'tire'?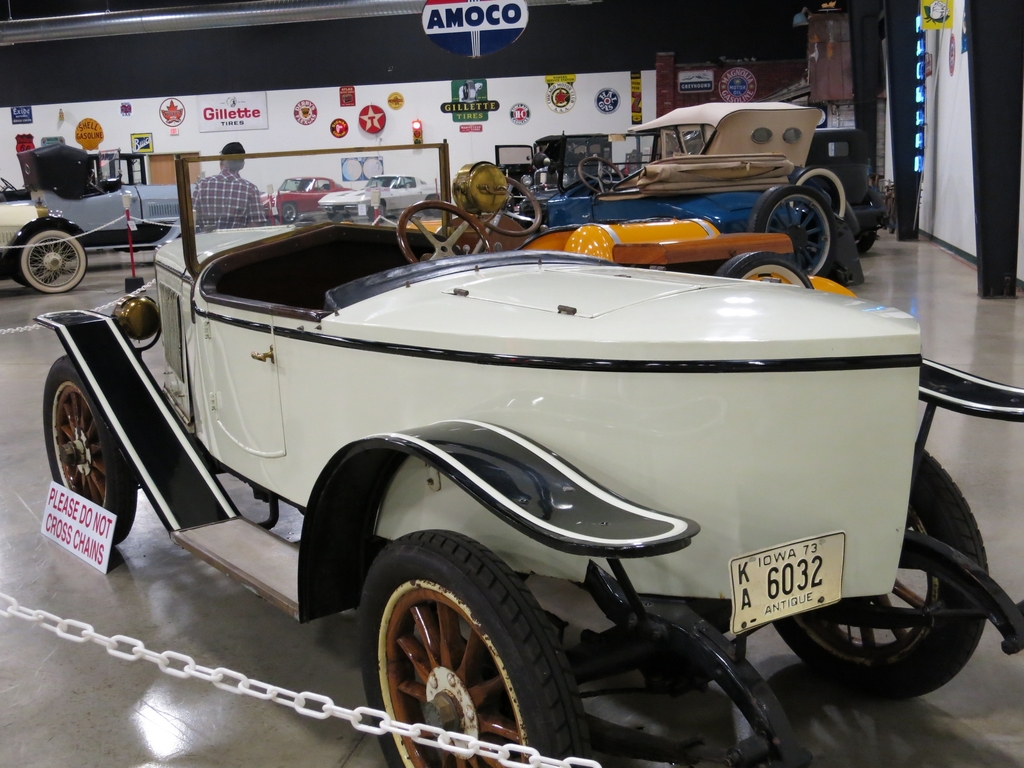
(330, 211, 348, 222)
